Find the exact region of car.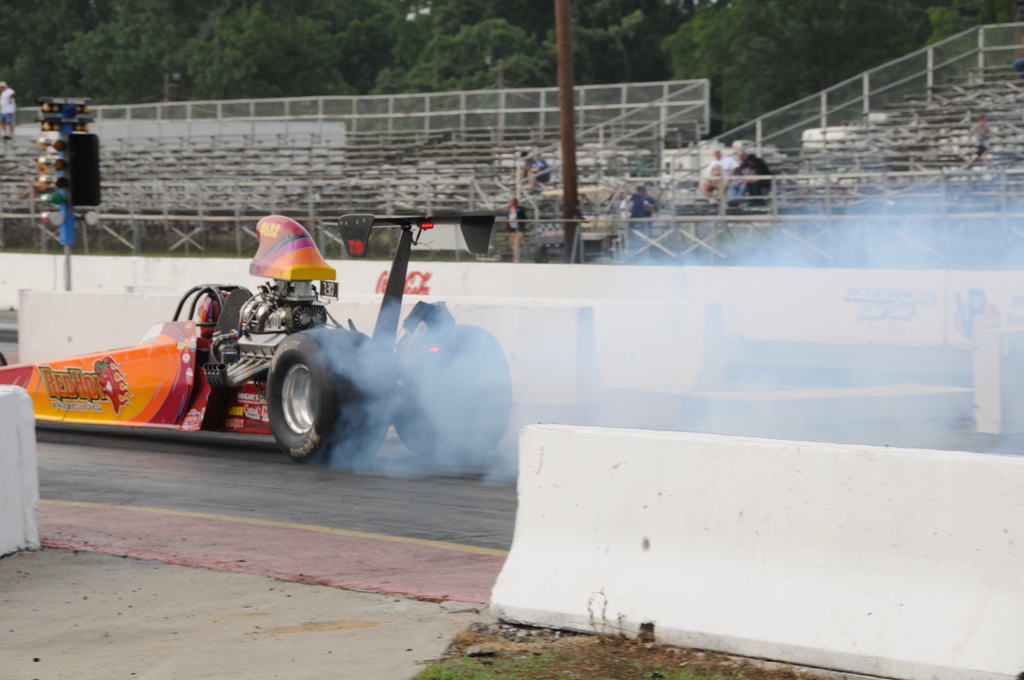
Exact region: 1/207/510/469.
